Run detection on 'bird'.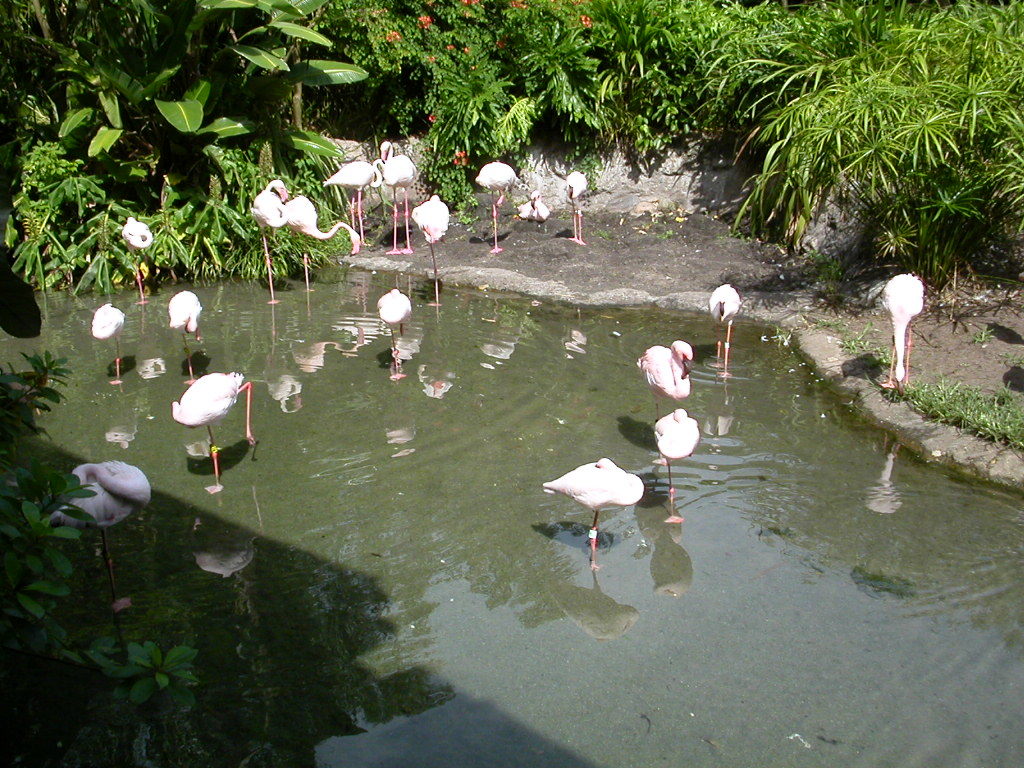
Result: locate(652, 405, 700, 497).
